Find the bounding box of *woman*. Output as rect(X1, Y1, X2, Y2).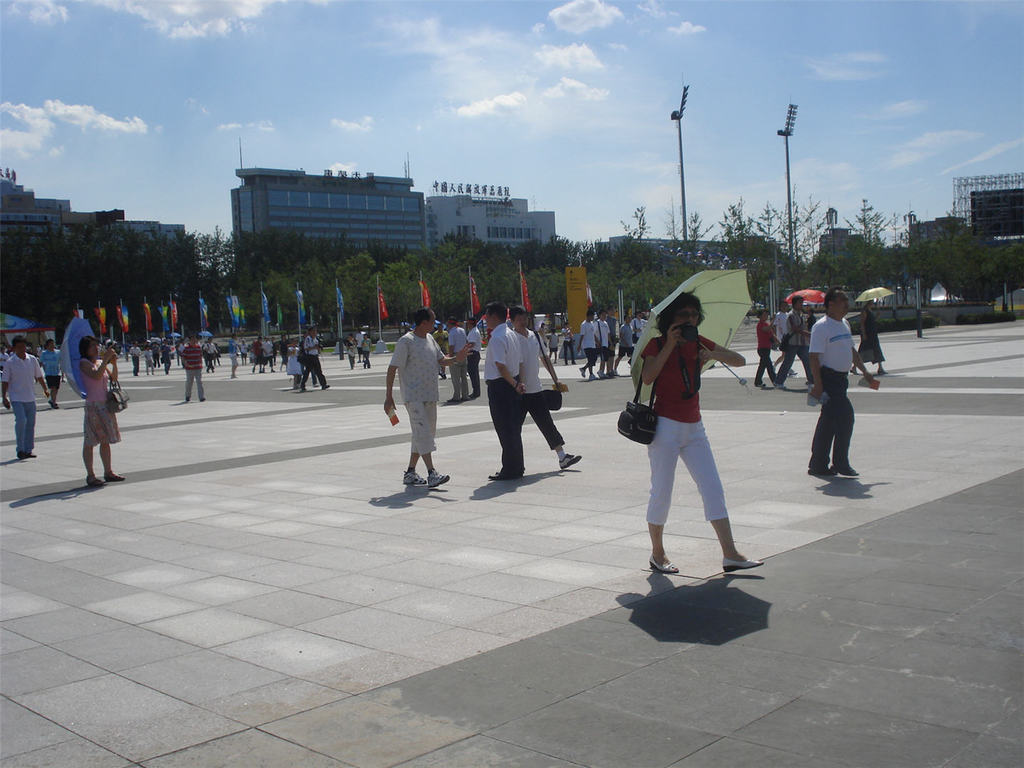
rect(851, 299, 889, 377).
